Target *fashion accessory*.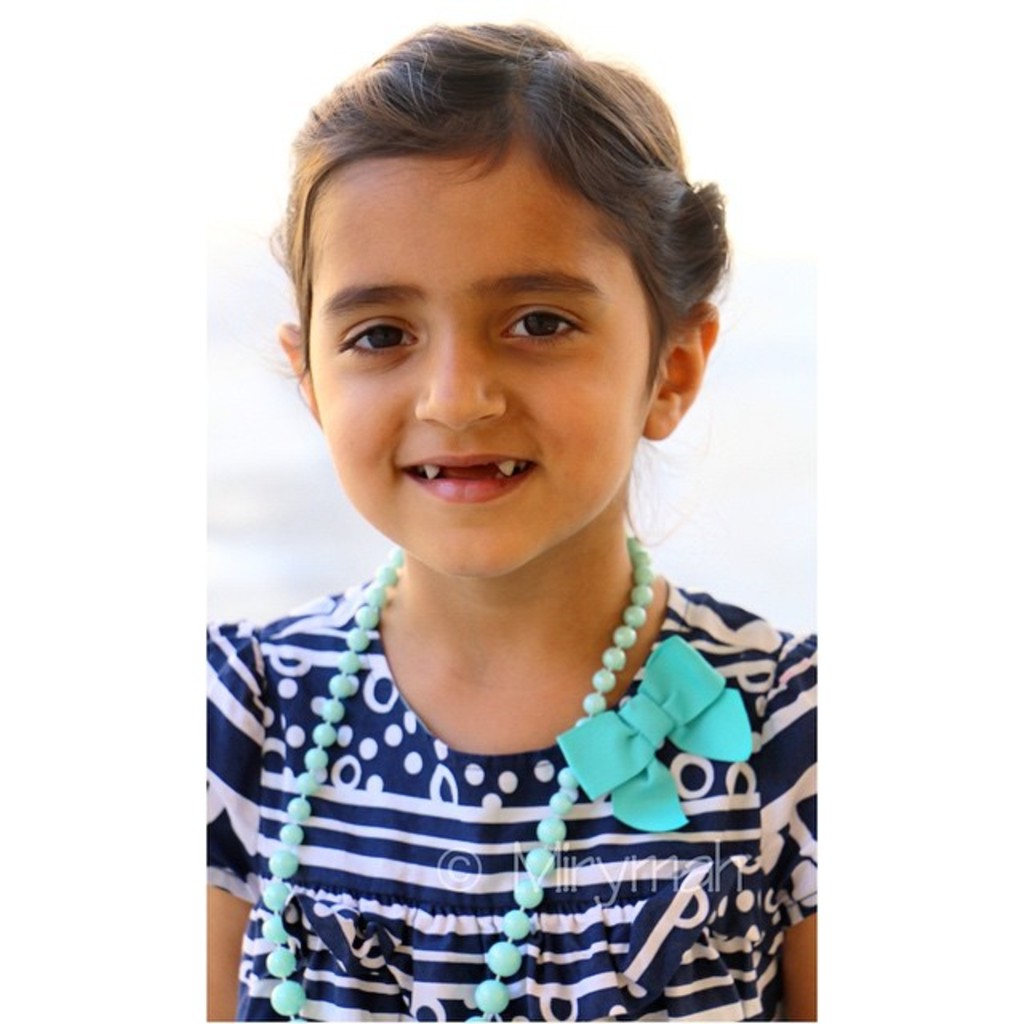
Target region: <region>258, 536, 654, 1022</region>.
